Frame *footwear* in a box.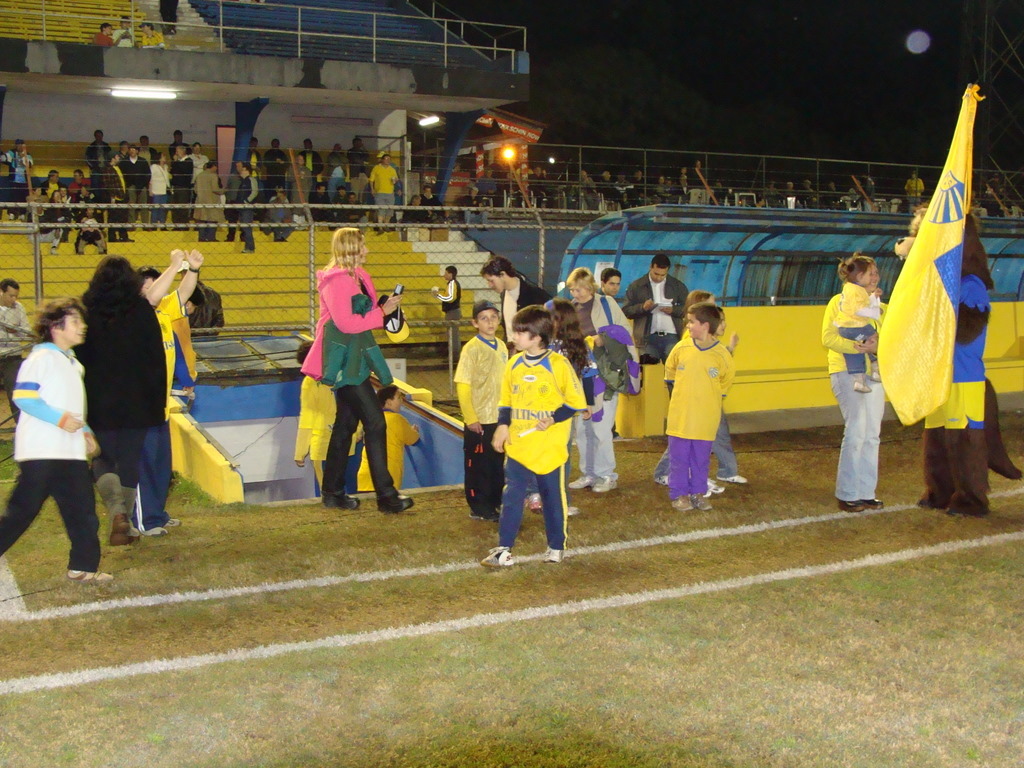
box(484, 548, 512, 564).
